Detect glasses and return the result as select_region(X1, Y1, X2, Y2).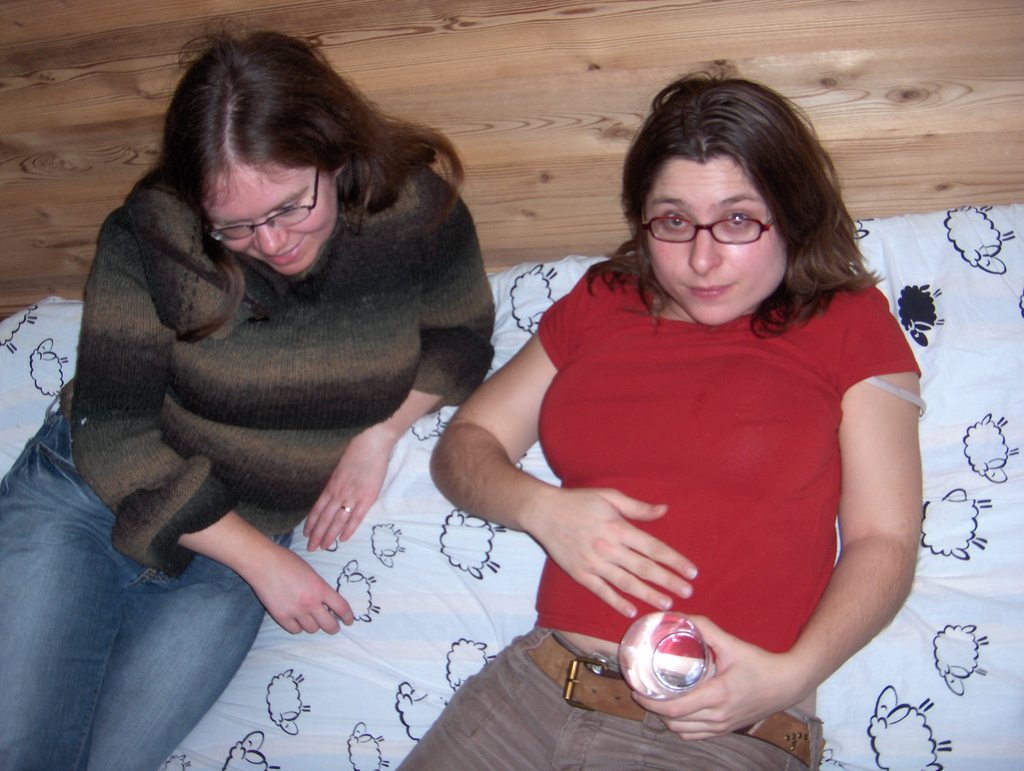
select_region(206, 165, 321, 243).
